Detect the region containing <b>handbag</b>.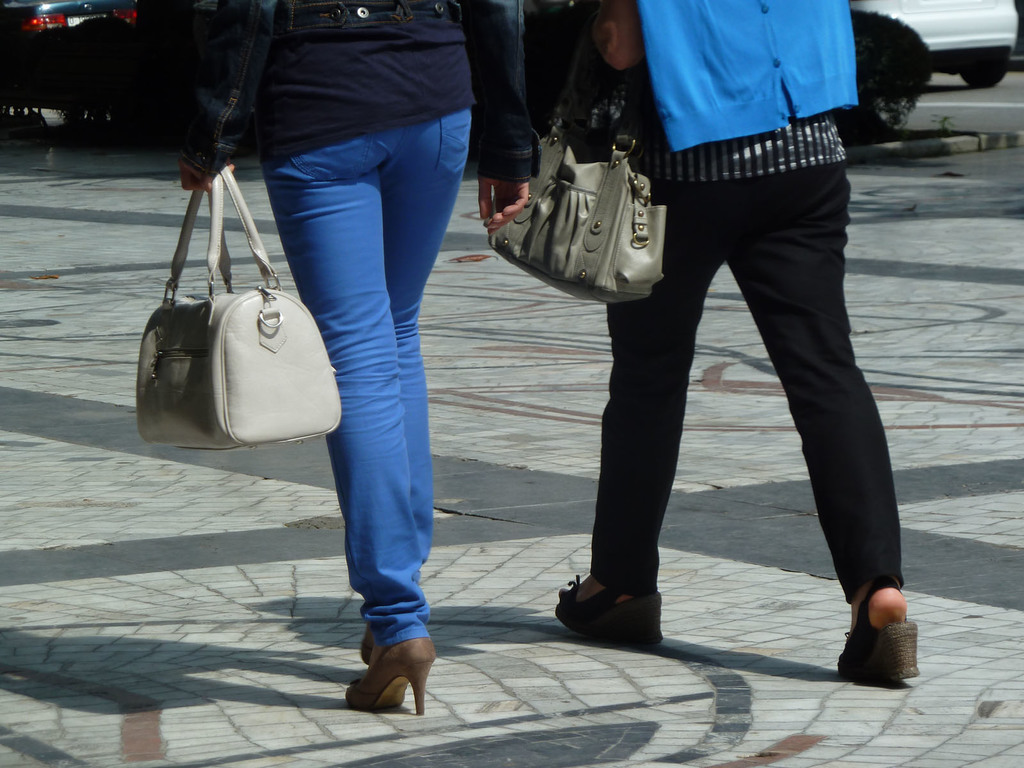
[x1=484, y1=27, x2=674, y2=308].
